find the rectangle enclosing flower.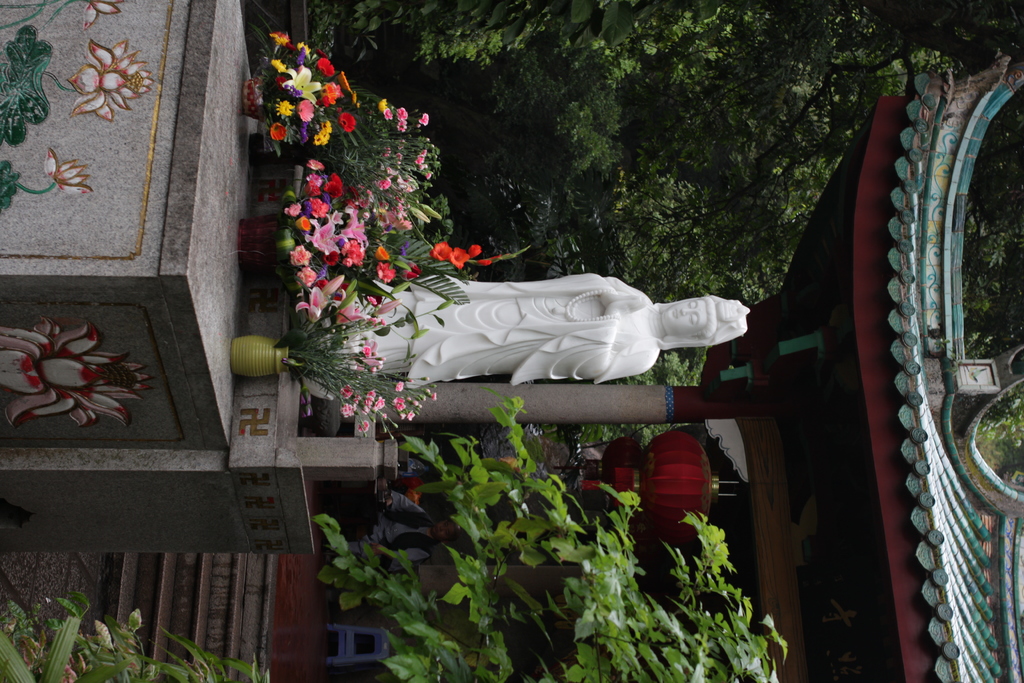
pyautogui.locateOnScreen(76, 0, 125, 31).
